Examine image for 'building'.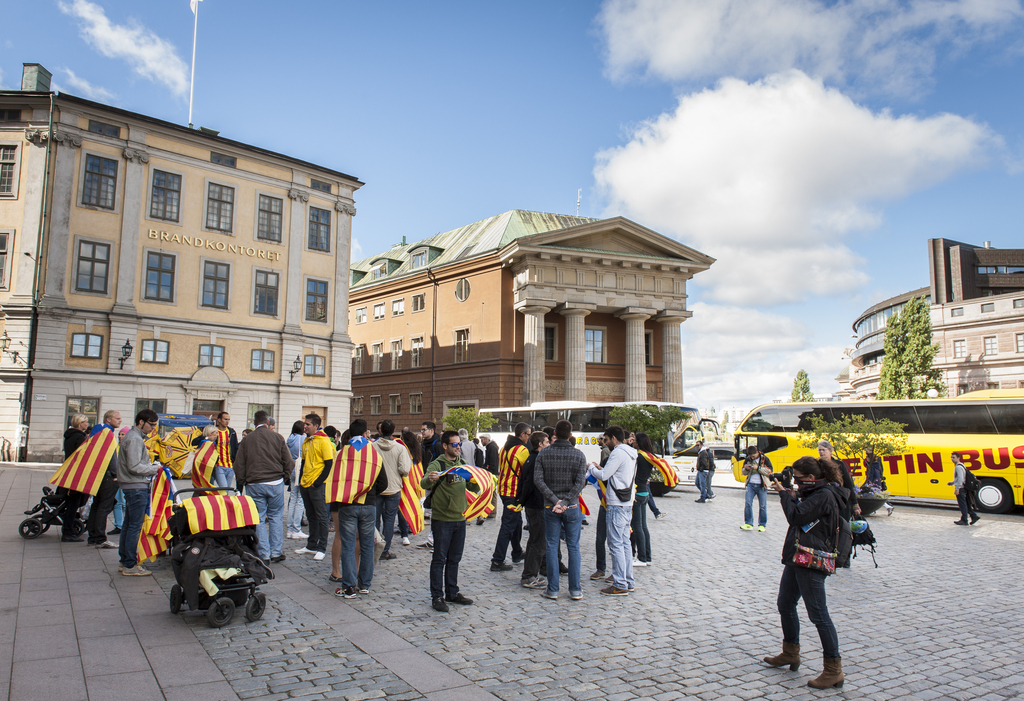
Examination result: {"x1": 849, "y1": 230, "x2": 1023, "y2": 398}.
